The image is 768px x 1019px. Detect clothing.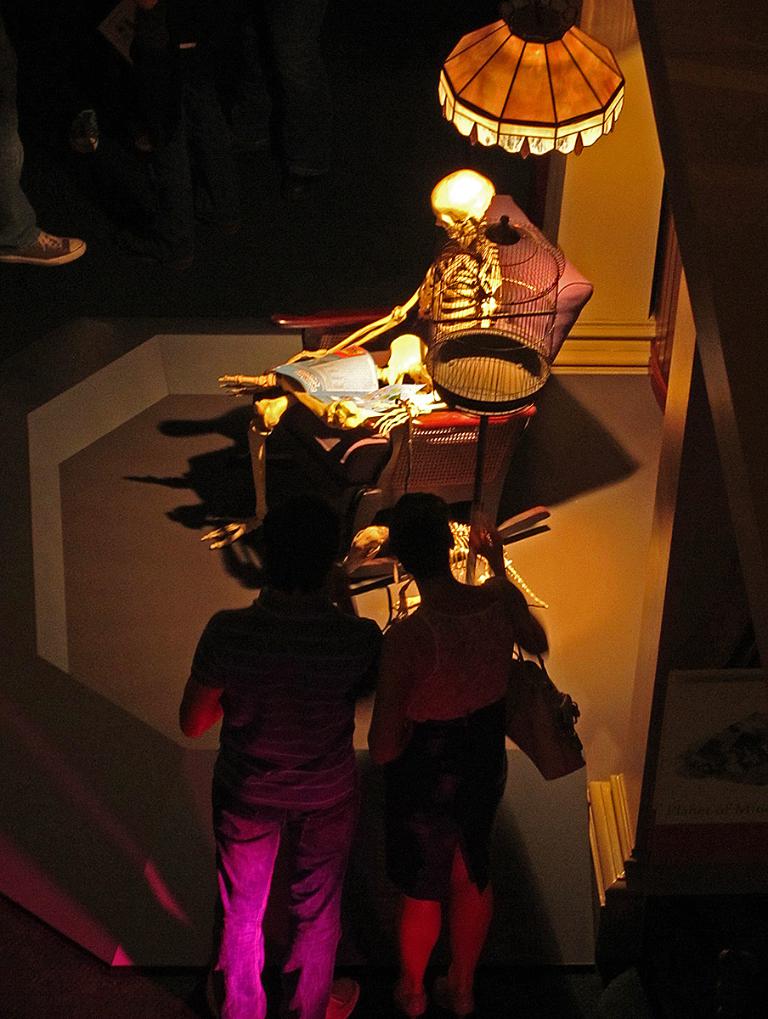
Detection: (0,96,39,247).
